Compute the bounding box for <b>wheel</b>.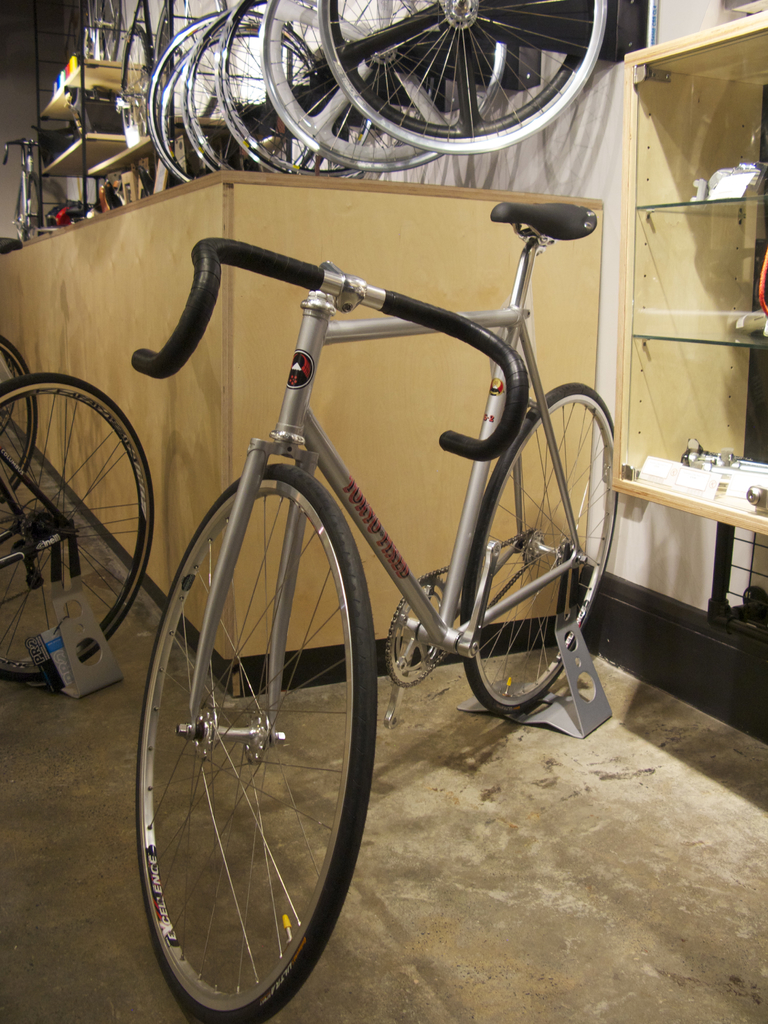
(0,335,37,501).
